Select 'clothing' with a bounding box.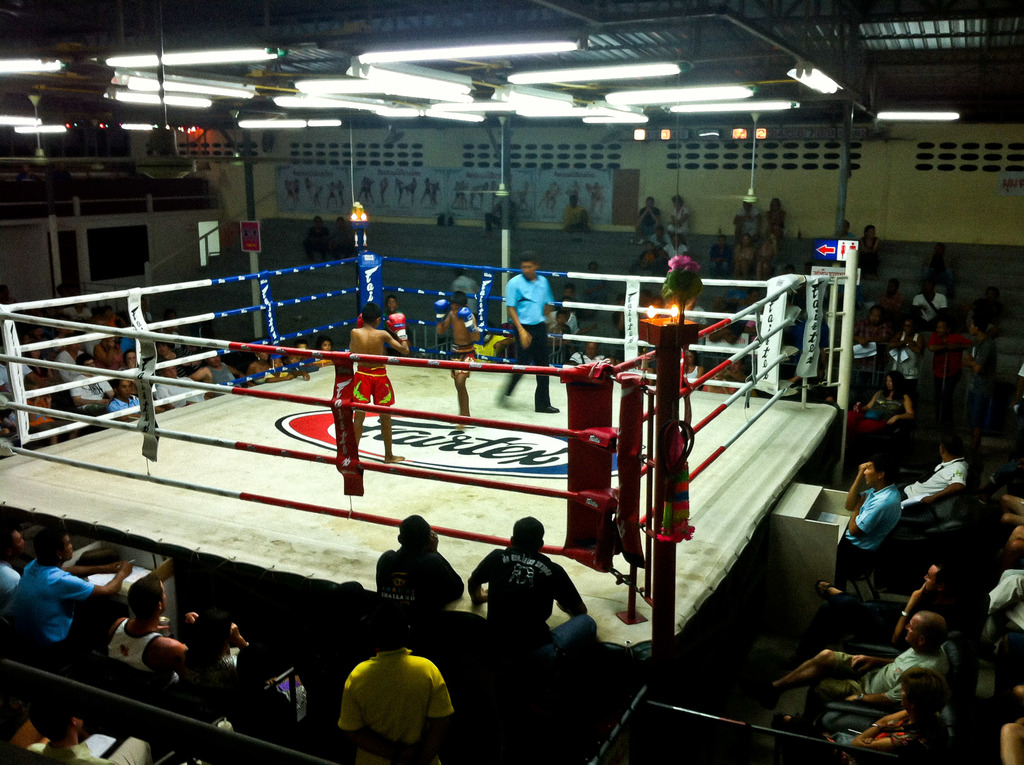
[449, 176, 531, 212].
